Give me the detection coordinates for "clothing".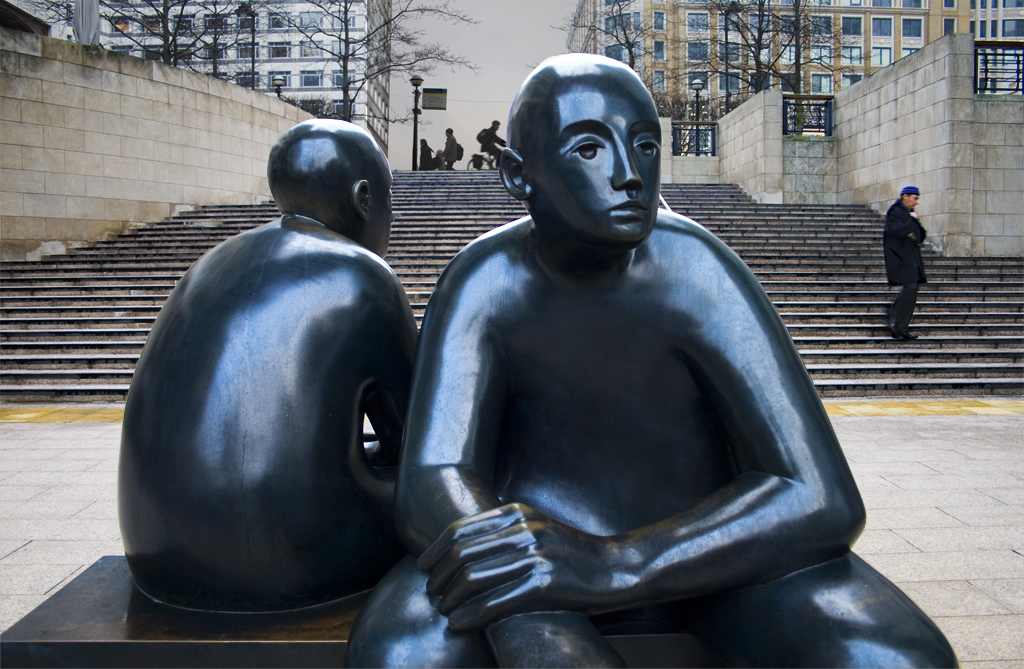
(left=886, top=201, right=928, bottom=335).
